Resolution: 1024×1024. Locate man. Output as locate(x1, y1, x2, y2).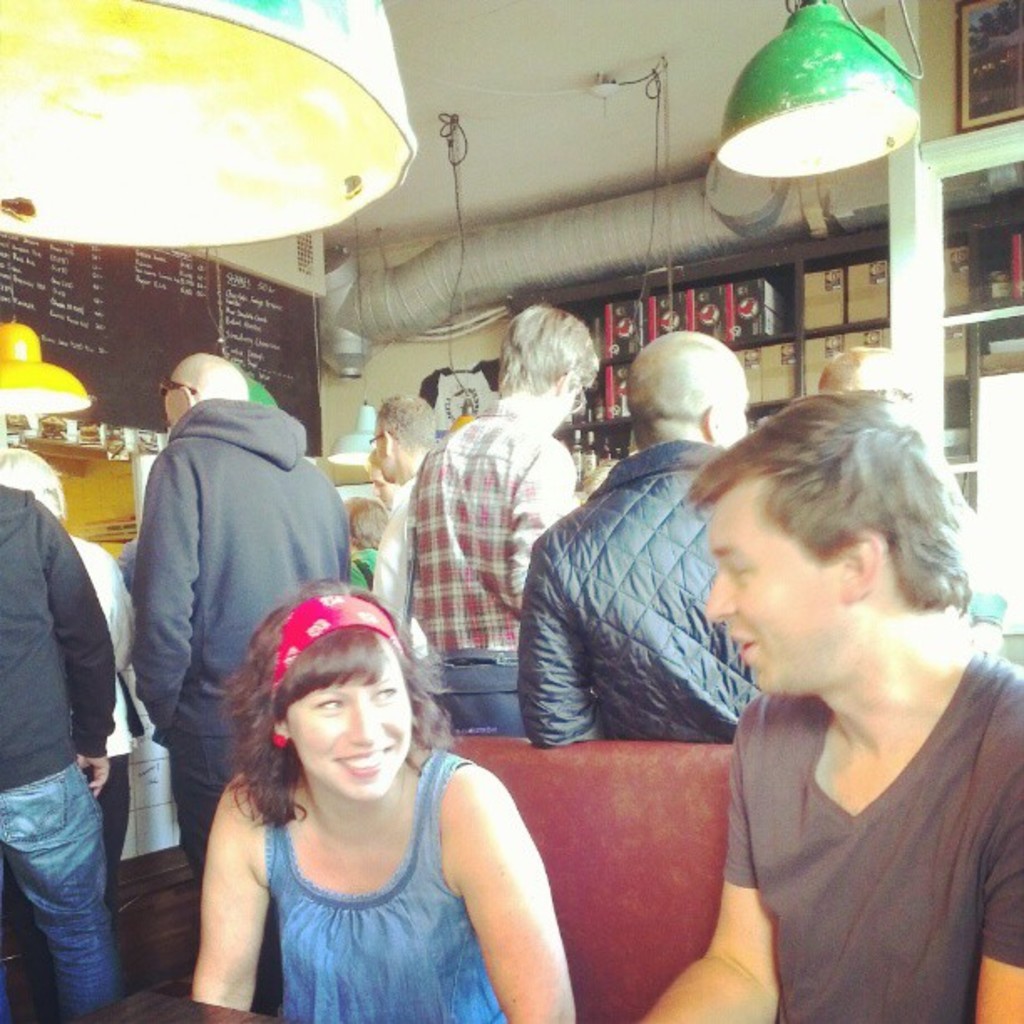
locate(0, 447, 120, 1022).
